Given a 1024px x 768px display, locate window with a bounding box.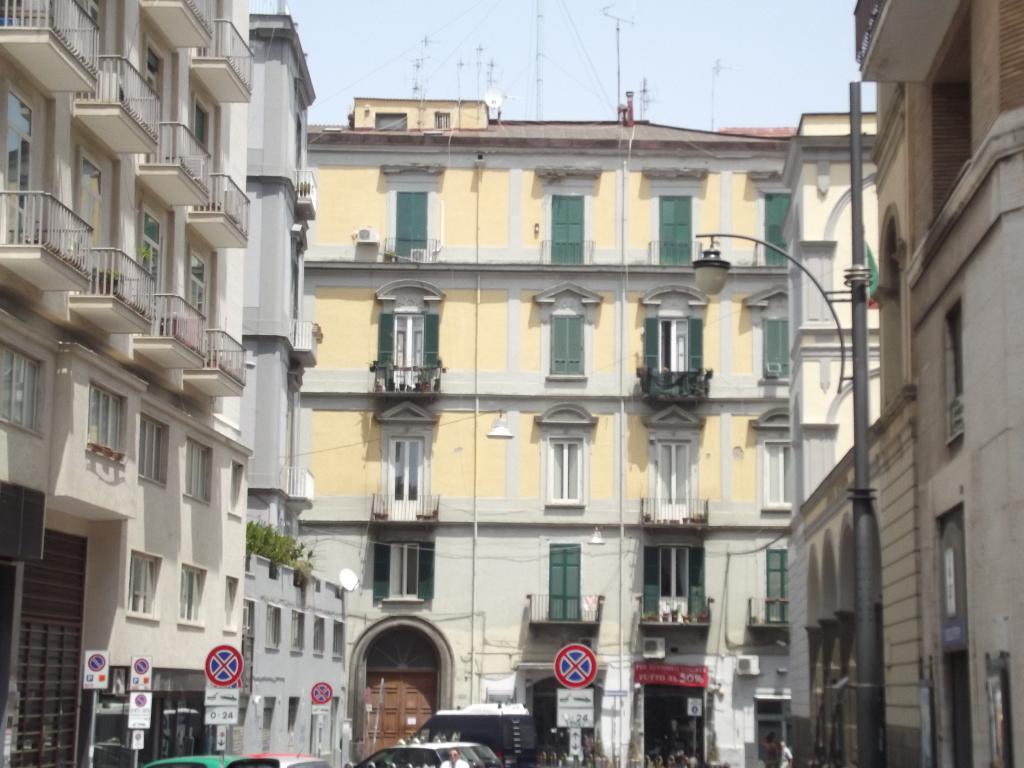
Located: {"x1": 548, "y1": 442, "x2": 582, "y2": 502}.
